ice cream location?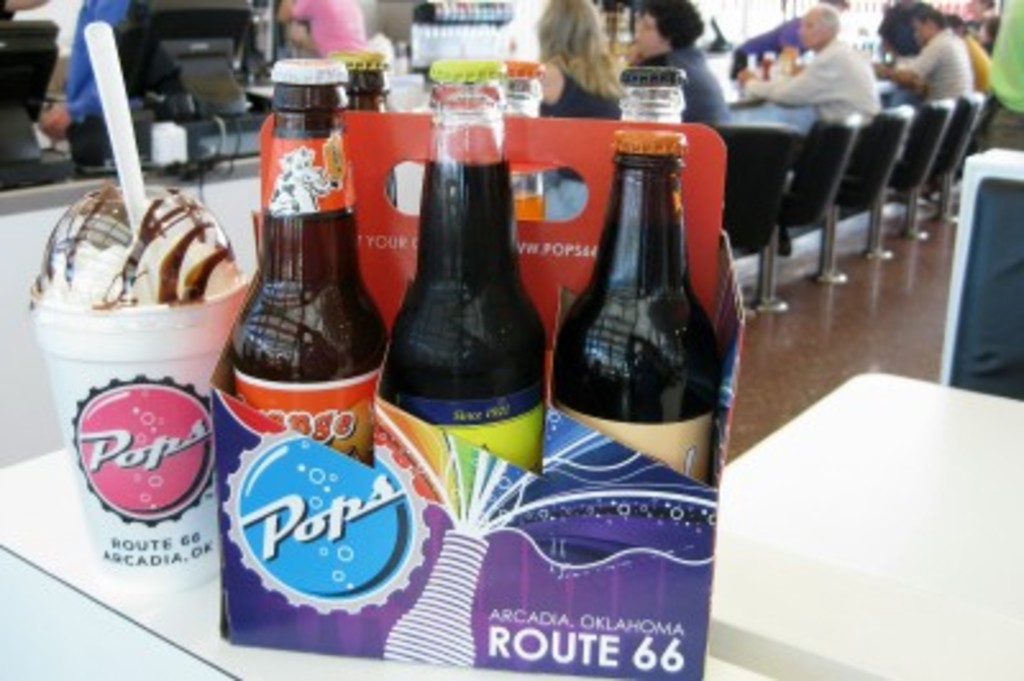
locate(13, 174, 248, 338)
